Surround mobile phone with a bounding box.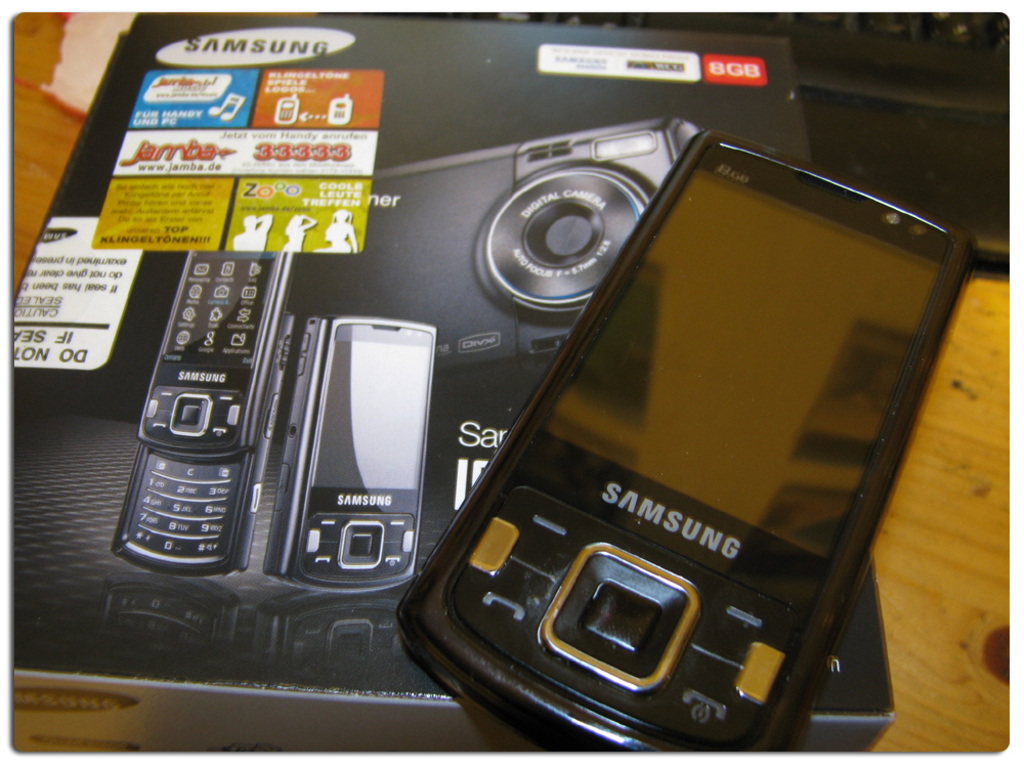
box=[106, 250, 298, 578].
